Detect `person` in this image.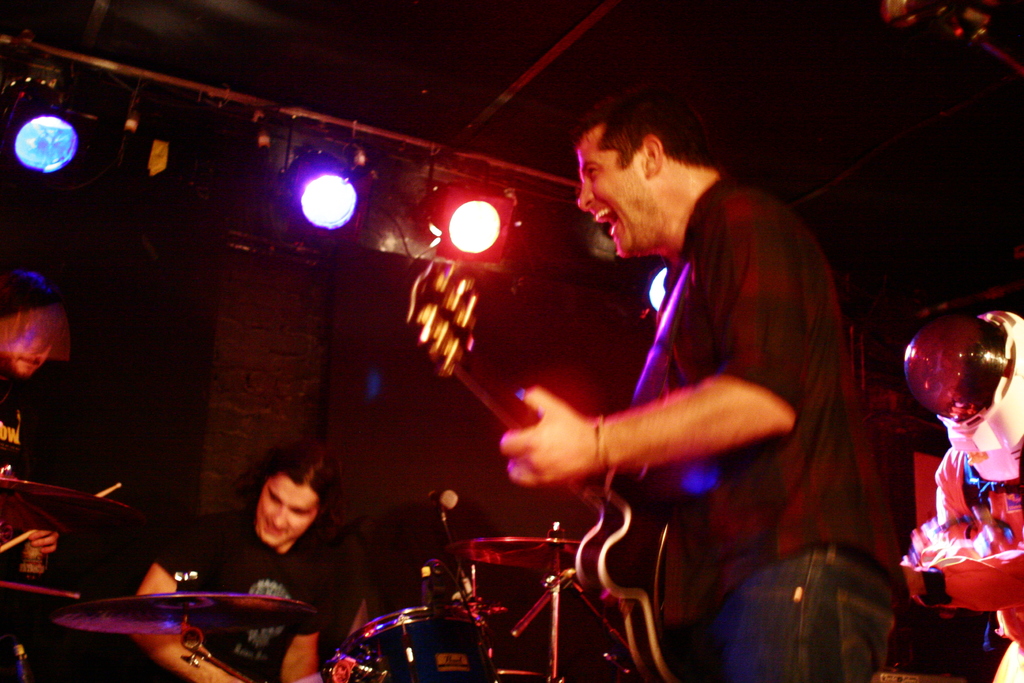
Detection: [132, 440, 356, 682].
